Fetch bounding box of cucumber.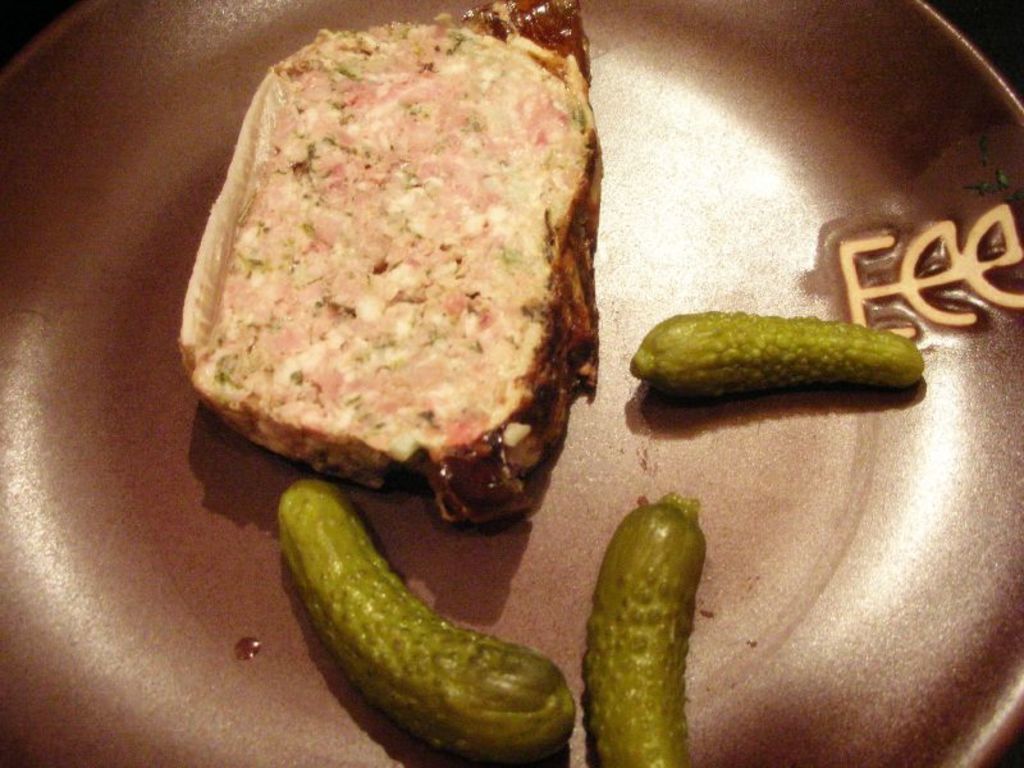
Bbox: <bbox>293, 471, 566, 758</bbox>.
